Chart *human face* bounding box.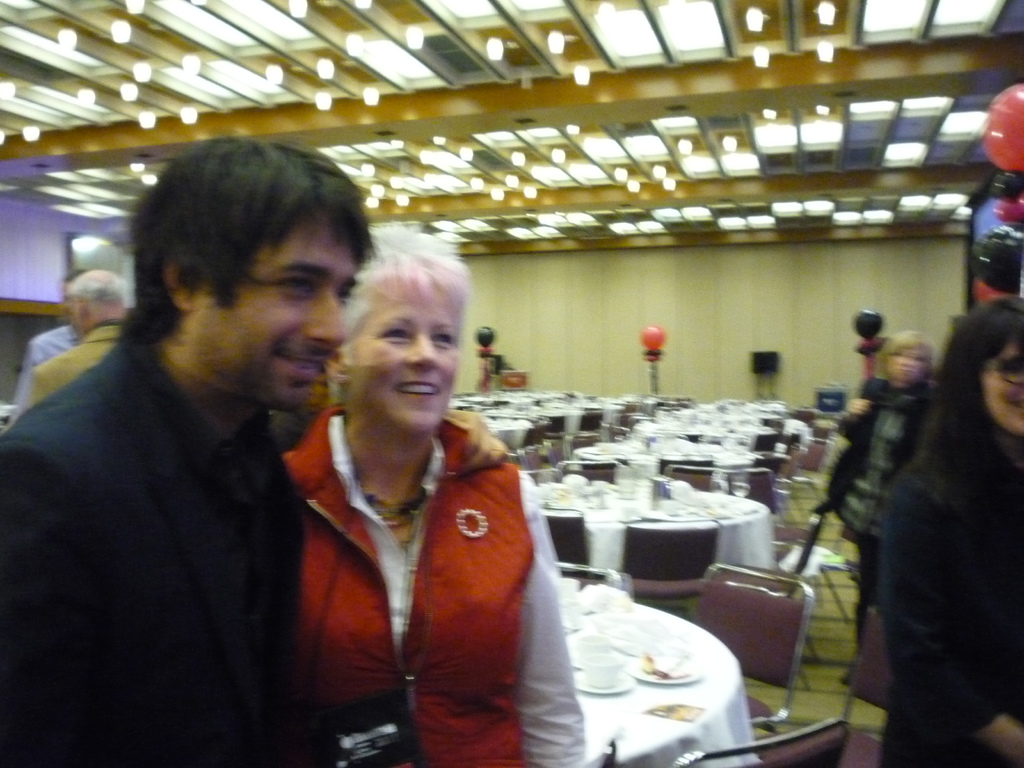
Charted: x1=886 y1=346 x2=927 y2=380.
